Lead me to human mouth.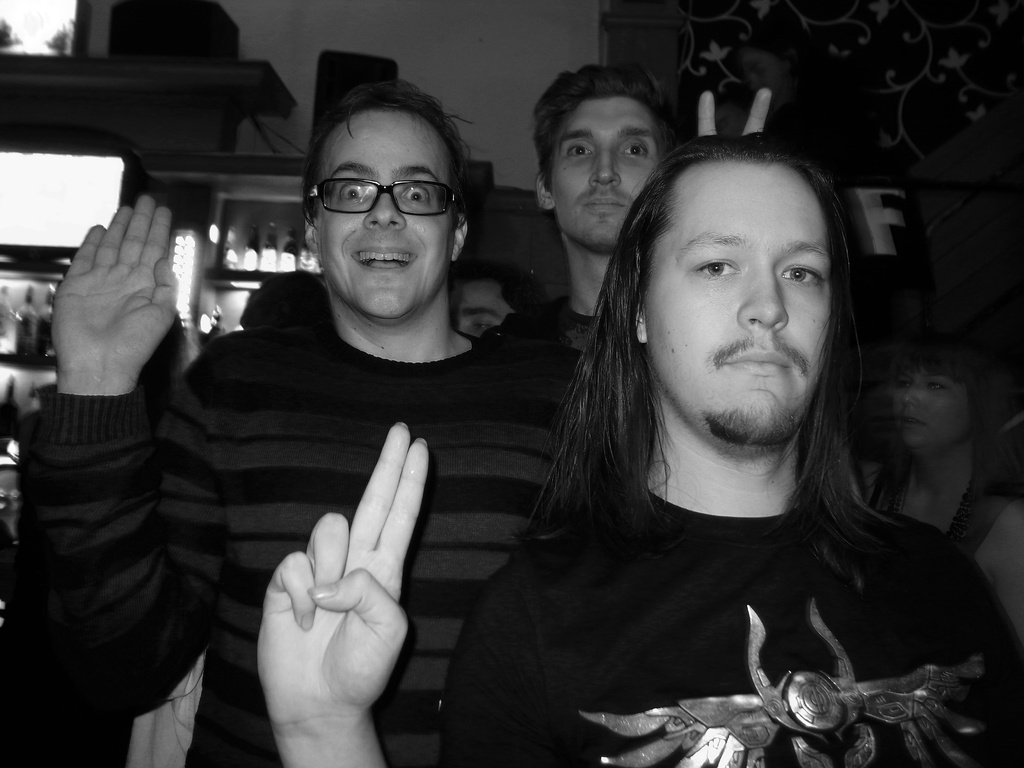
Lead to bbox(583, 190, 627, 212).
